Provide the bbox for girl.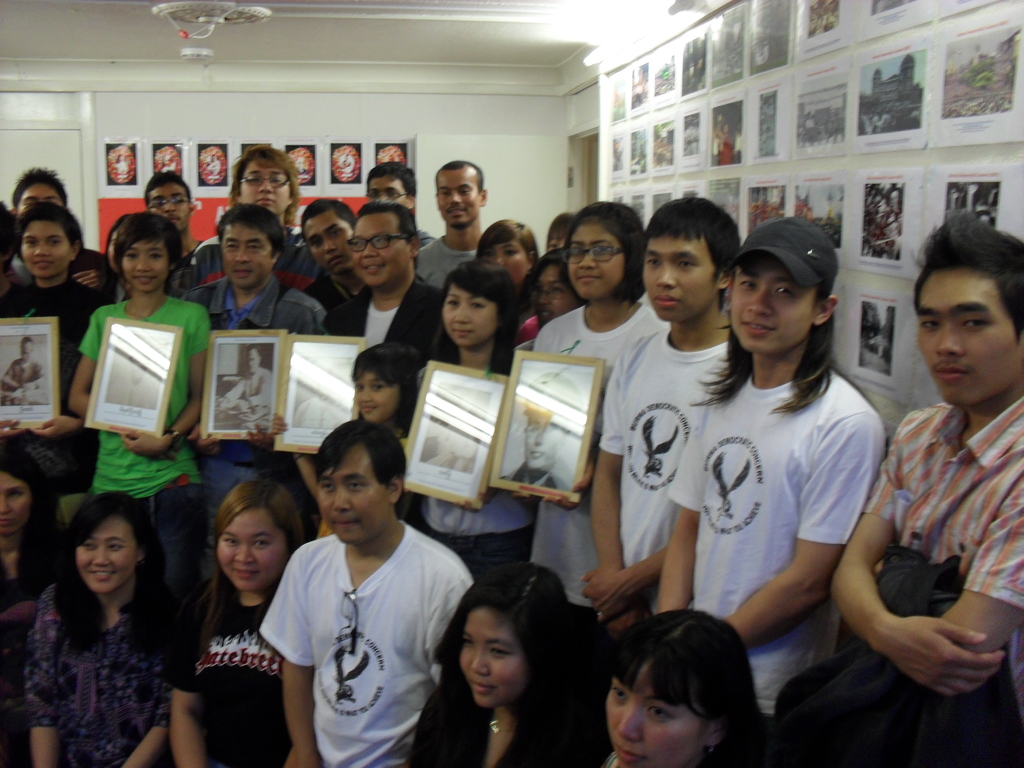
select_region(404, 257, 534, 577).
